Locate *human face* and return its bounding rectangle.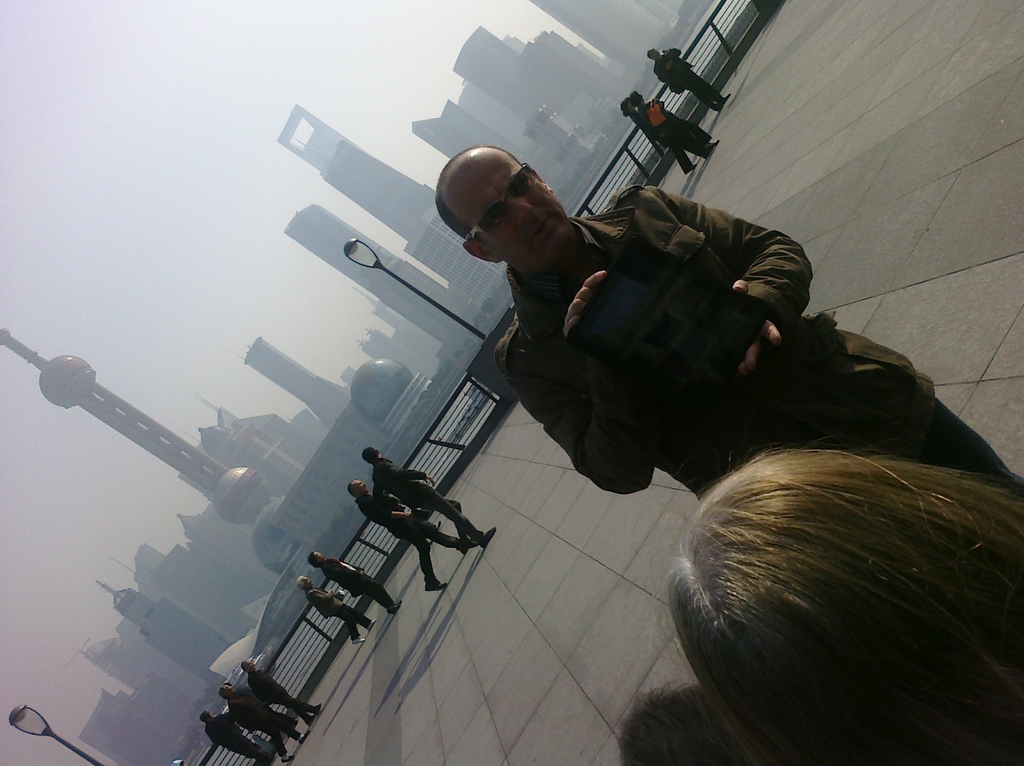
pyautogui.locateOnScreen(247, 661, 255, 670).
